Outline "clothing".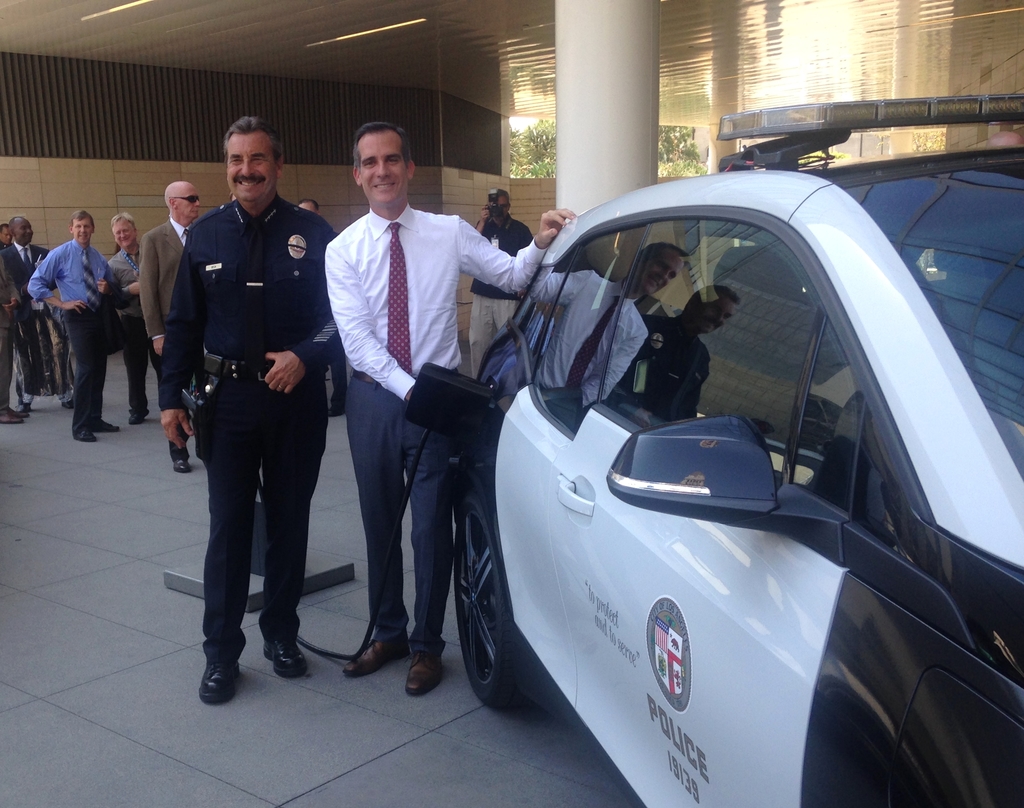
Outline: 318/195/548/647.
